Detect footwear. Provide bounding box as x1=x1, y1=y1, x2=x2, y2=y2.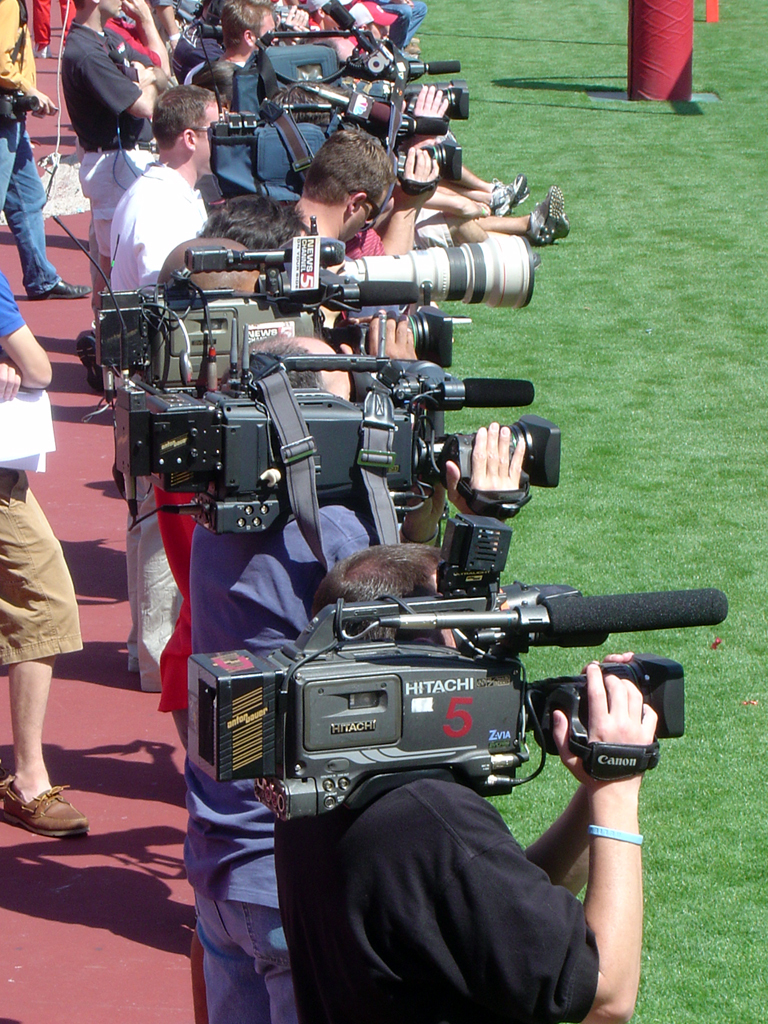
x1=557, y1=211, x2=573, y2=235.
